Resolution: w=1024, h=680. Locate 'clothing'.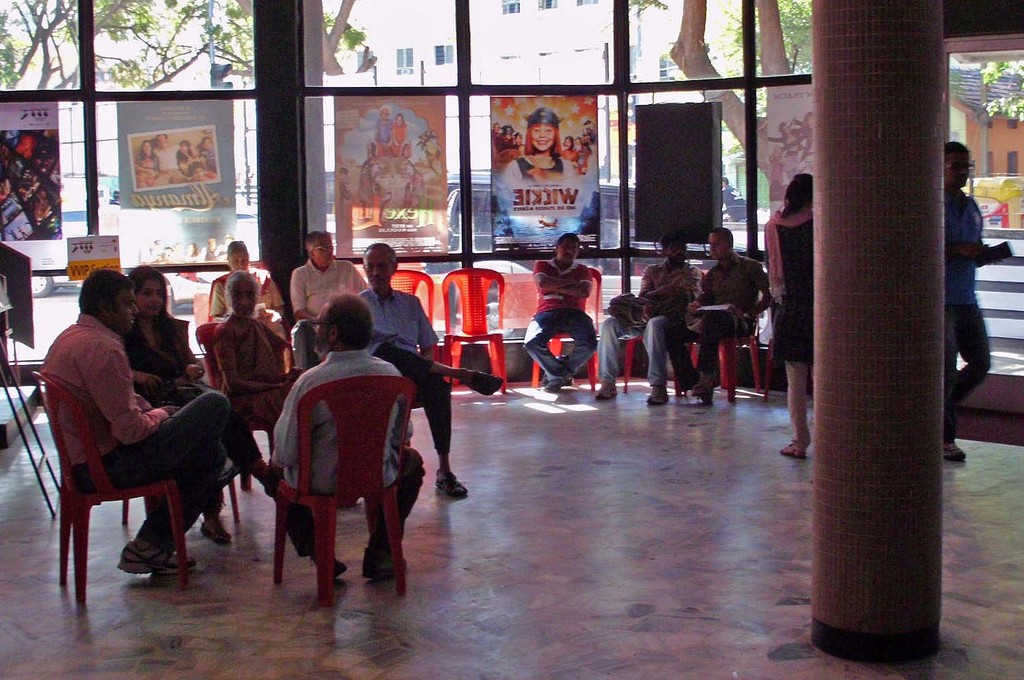
x1=945 y1=188 x2=984 y2=445.
